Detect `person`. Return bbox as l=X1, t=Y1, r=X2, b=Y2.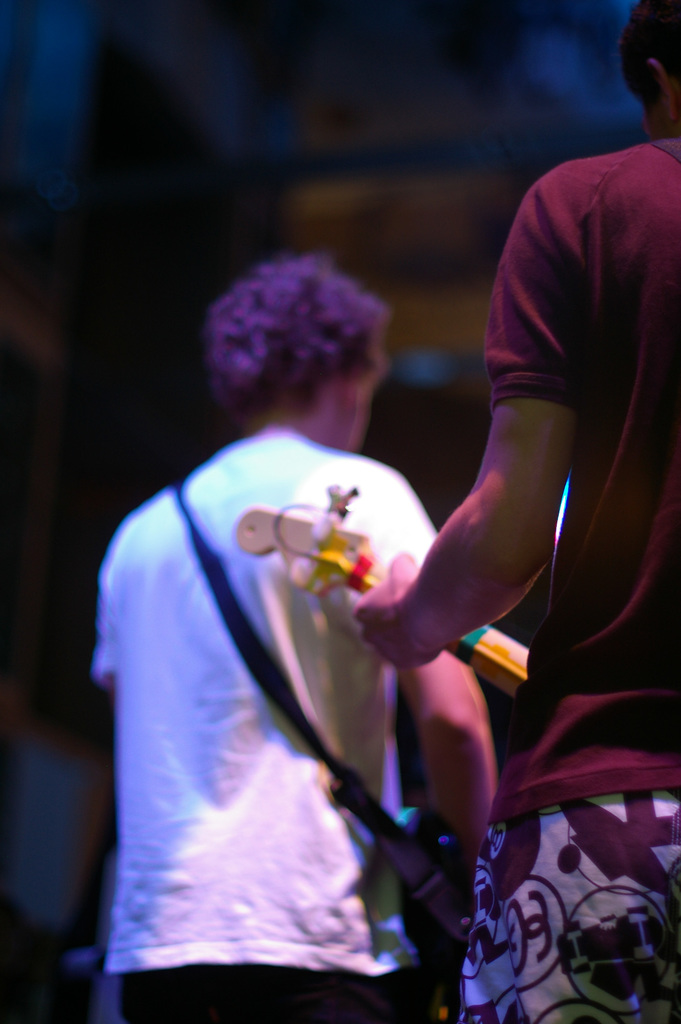
l=84, t=228, r=520, b=986.
